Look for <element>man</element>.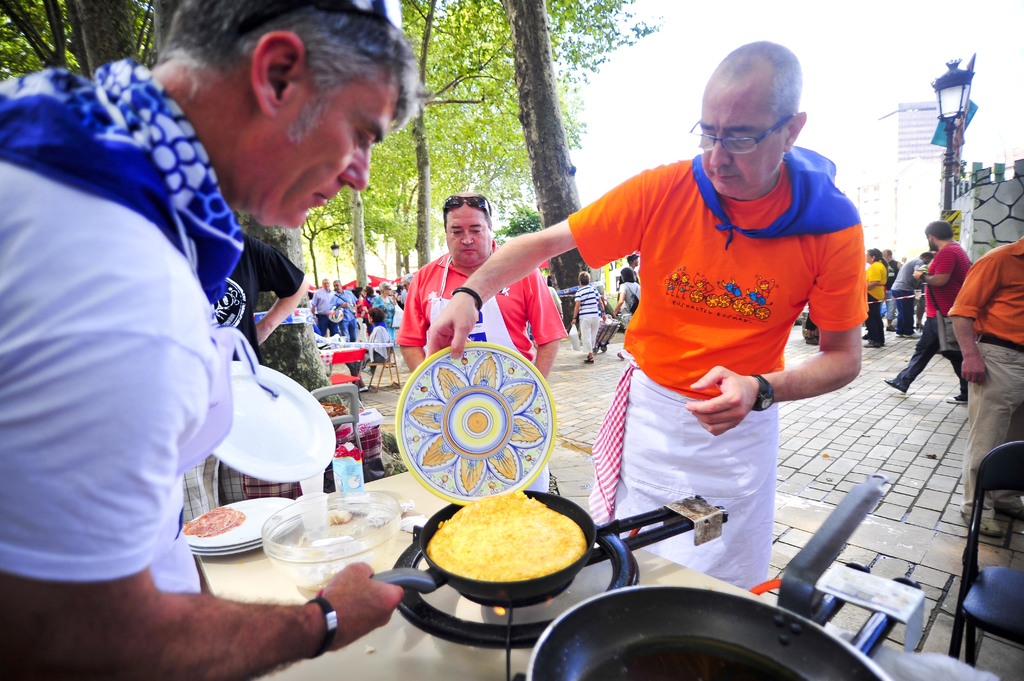
Found: left=425, top=31, right=871, bottom=597.
